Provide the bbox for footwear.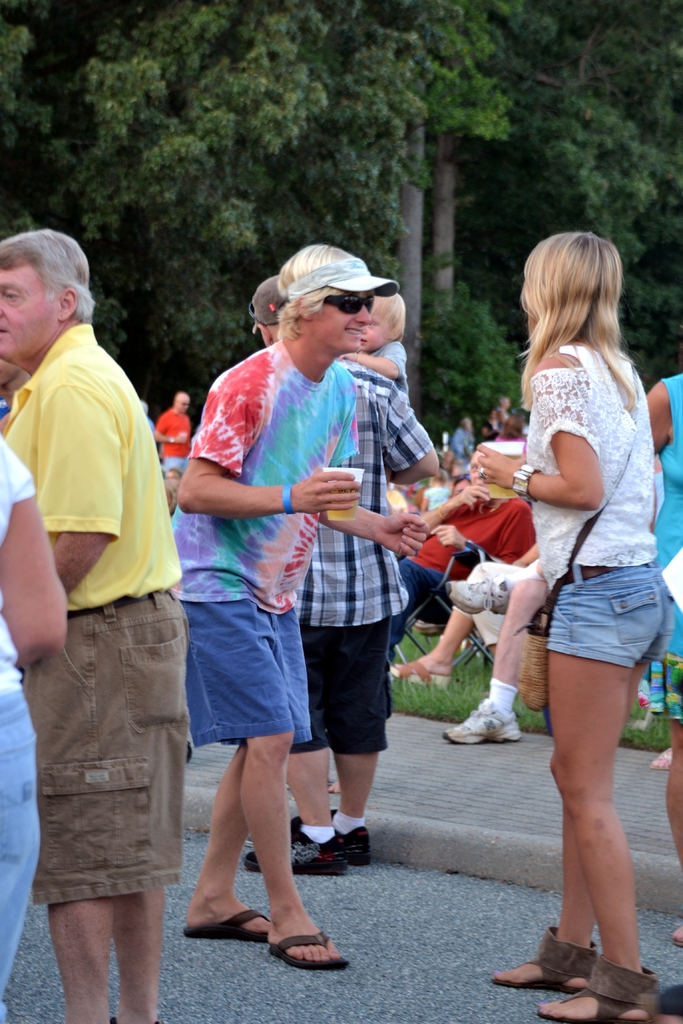
x1=436 y1=573 x2=513 y2=615.
